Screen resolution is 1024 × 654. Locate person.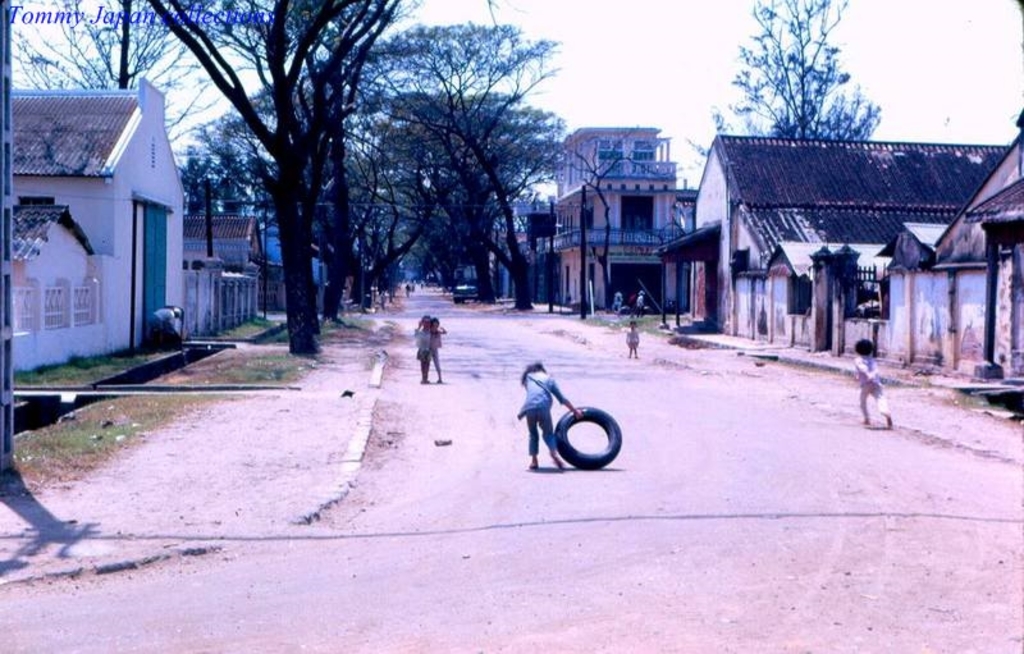
select_region(412, 312, 429, 385).
